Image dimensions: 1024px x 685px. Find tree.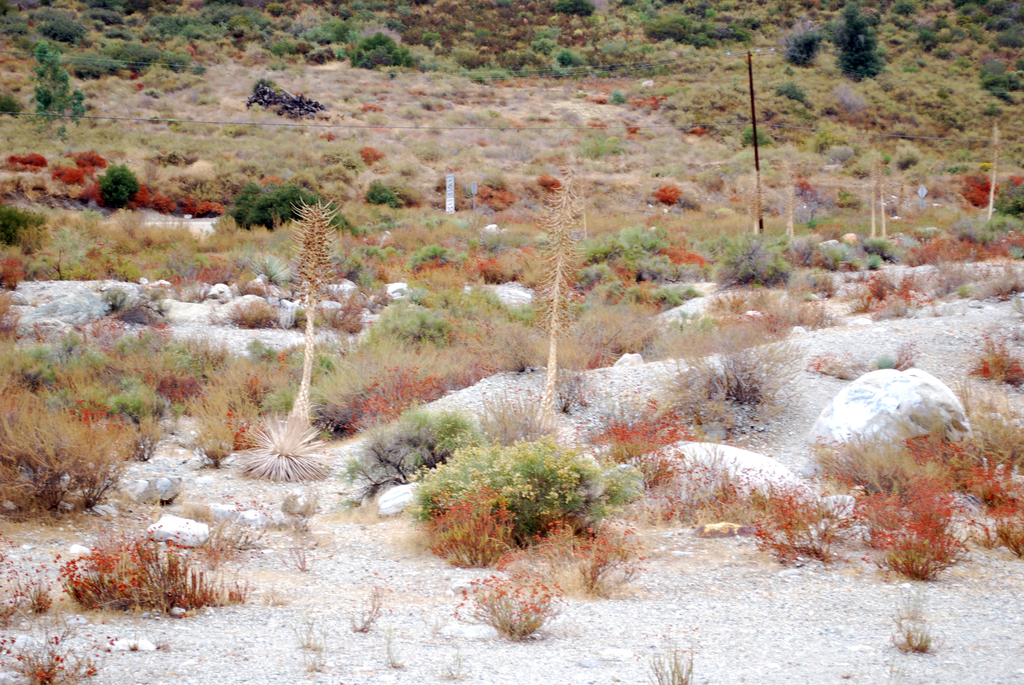
box(83, 164, 139, 214).
